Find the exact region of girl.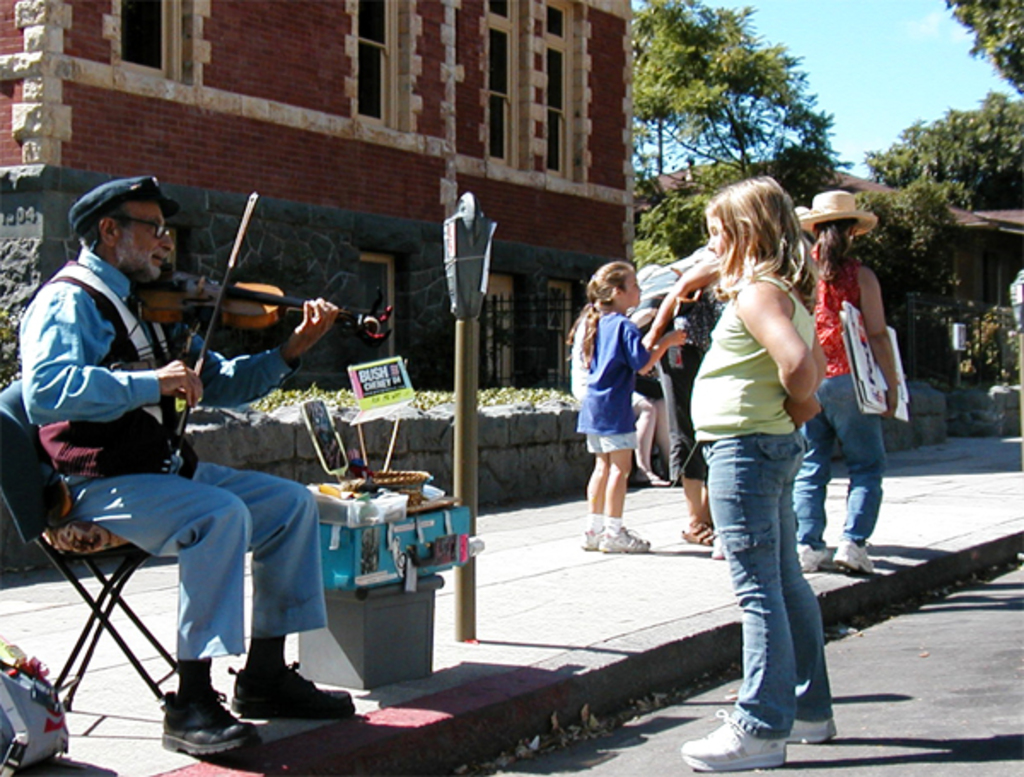
Exact region: [565,263,686,553].
